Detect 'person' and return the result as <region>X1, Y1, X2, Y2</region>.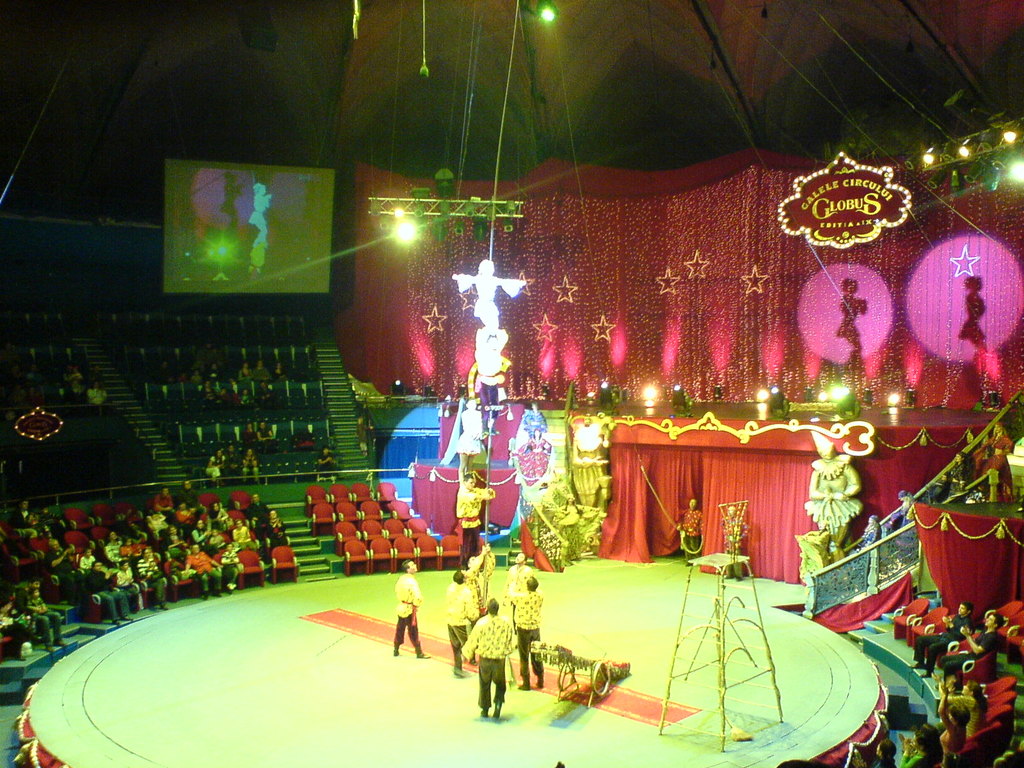
<region>983, 424, 1011, 456</region>.
